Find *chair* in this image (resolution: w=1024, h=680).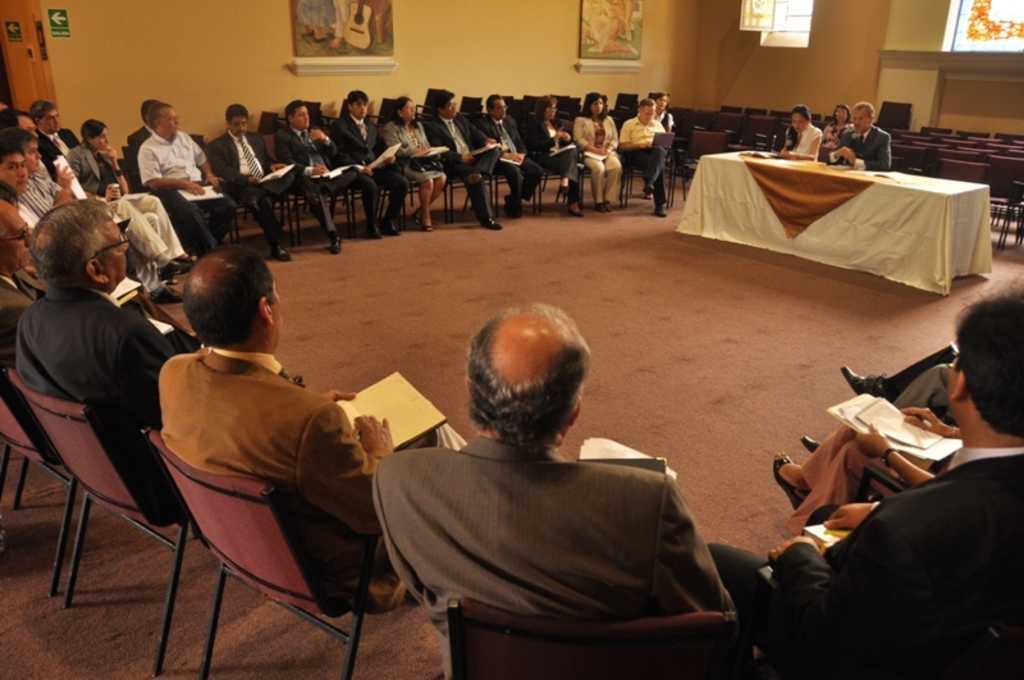
Rect(332, 125, 412, 231).
